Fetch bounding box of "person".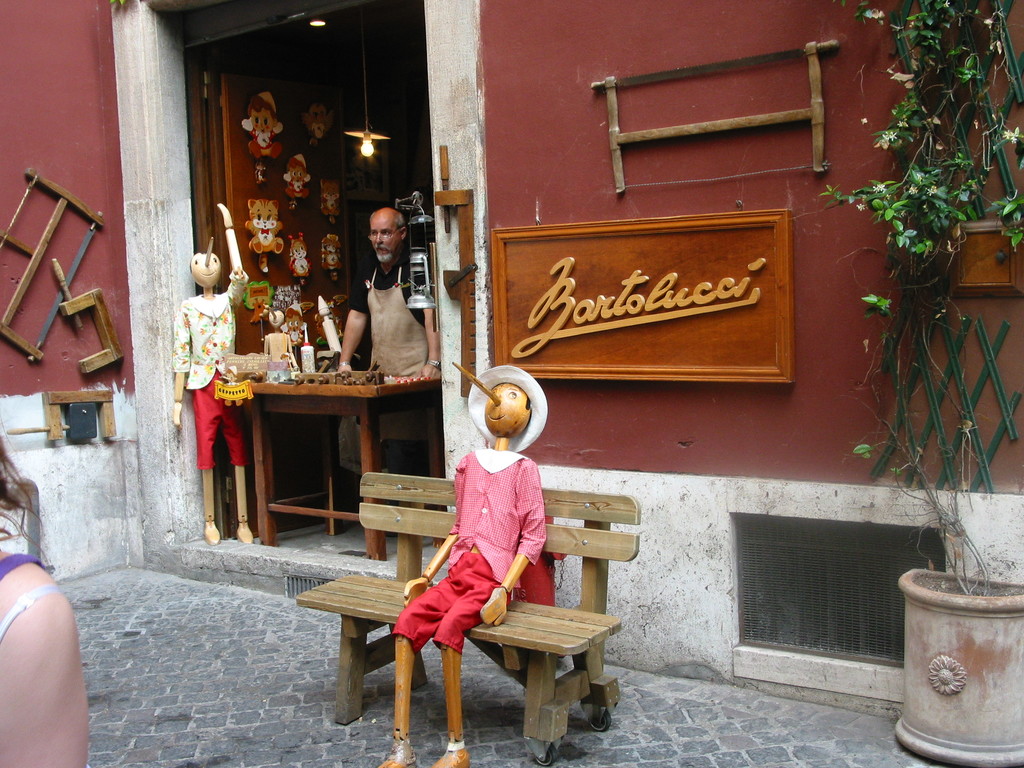
Bbox: x1=336, y1=192, x2=446, y2=550.
